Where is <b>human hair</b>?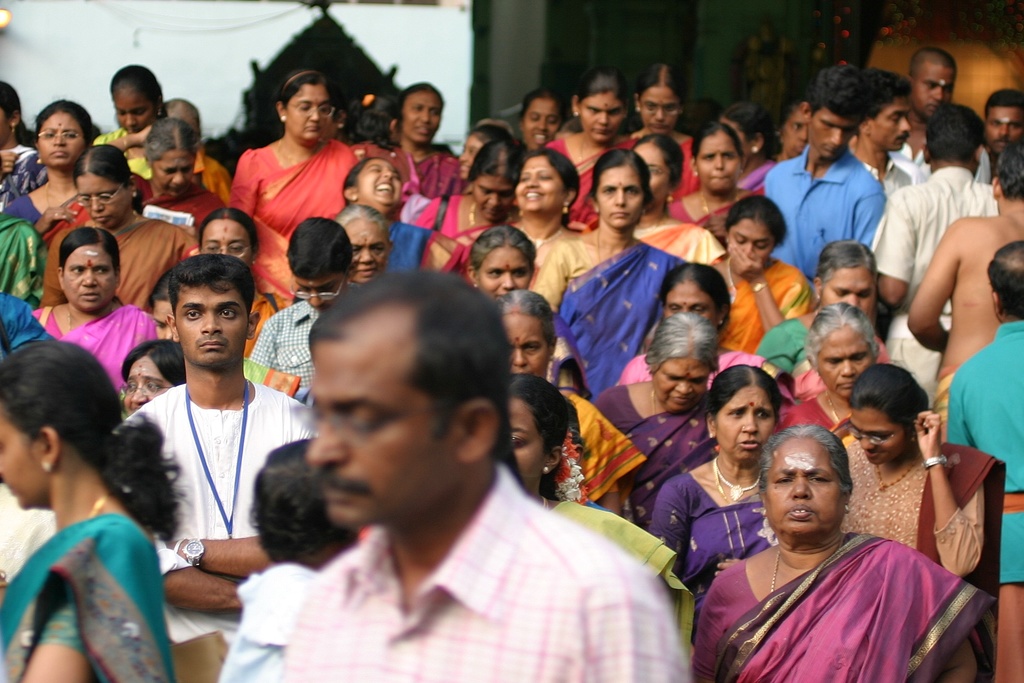
box(634, 134, 683, 210).
